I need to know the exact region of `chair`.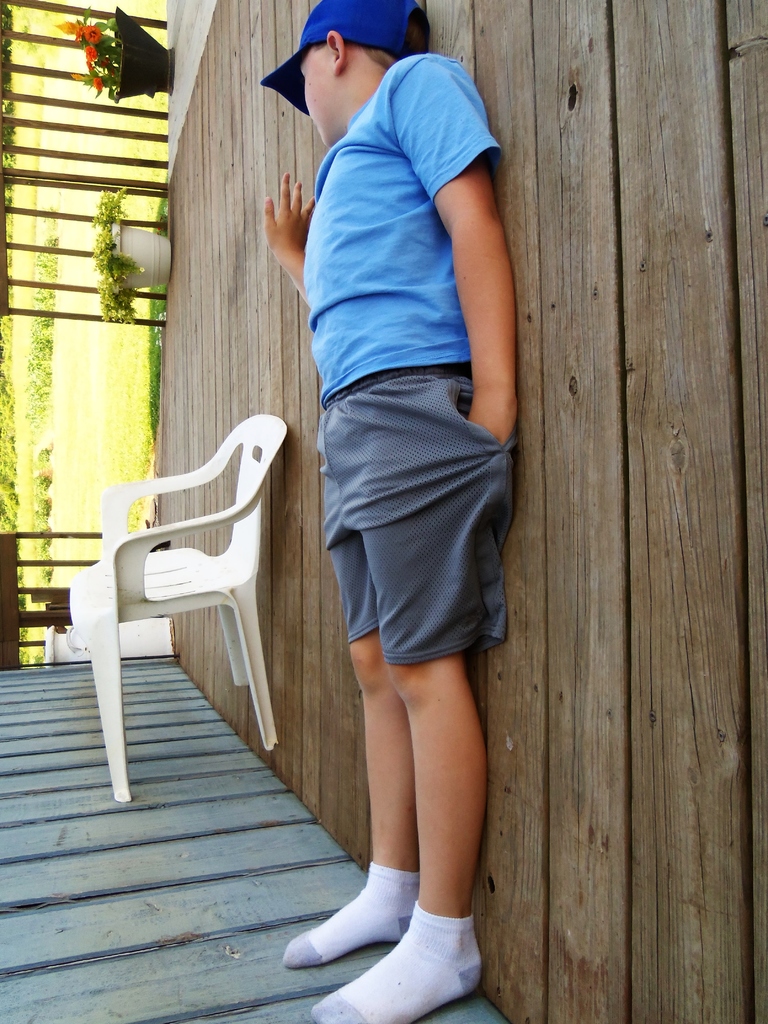
Region: 54/424/291/807.
